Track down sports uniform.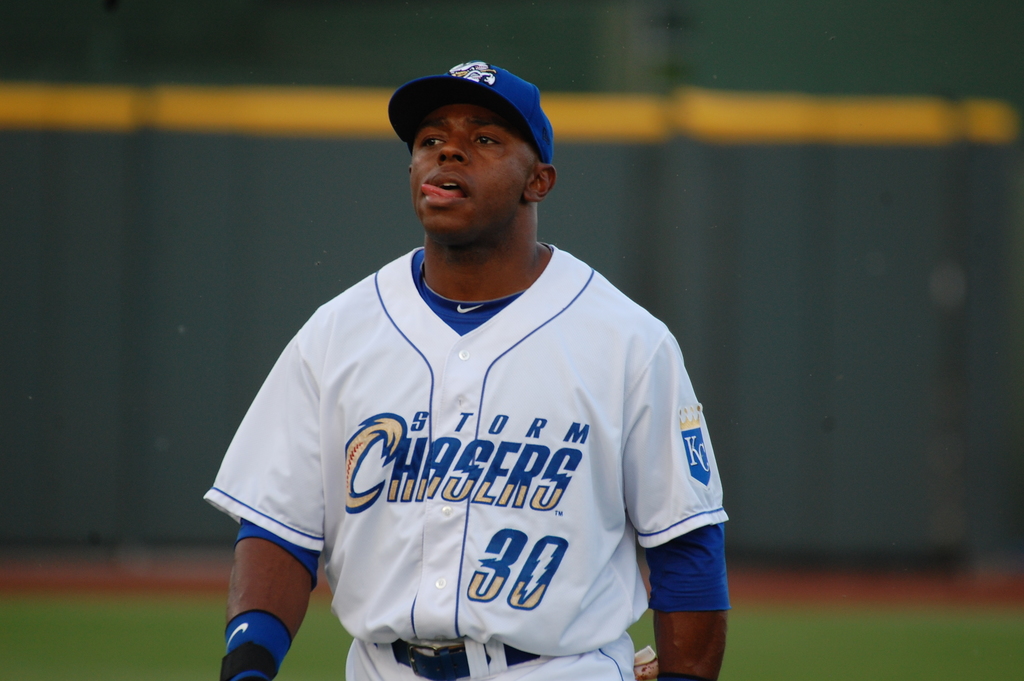
Tracked to (201,60,727,680).
